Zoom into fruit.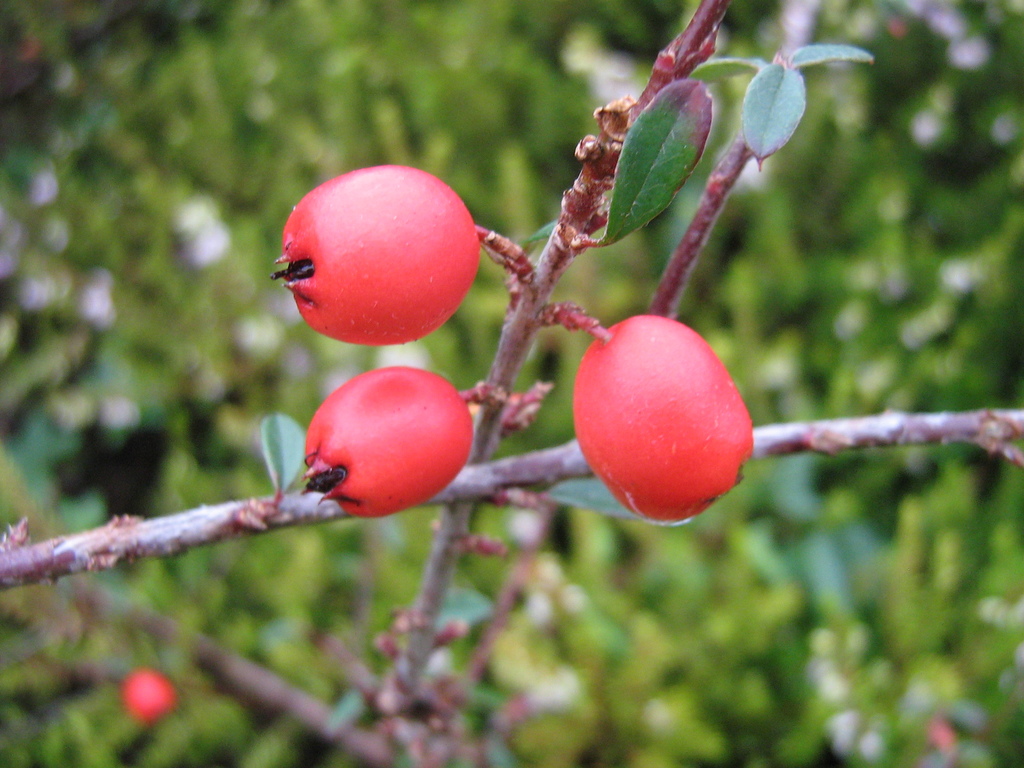
Zoom target: pyautogui.locateOnScreen(278, 165, 484, 358).
